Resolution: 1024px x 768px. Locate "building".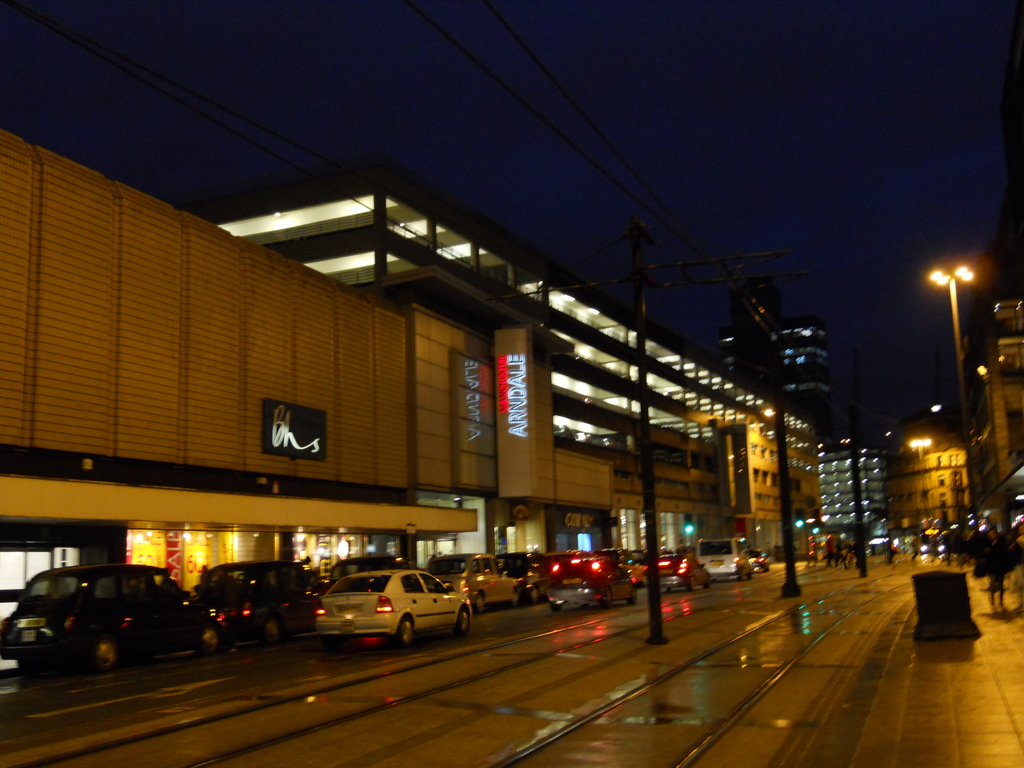
{"x1": 896, "y1": 451, "x2": 968, "y2": 531}.
